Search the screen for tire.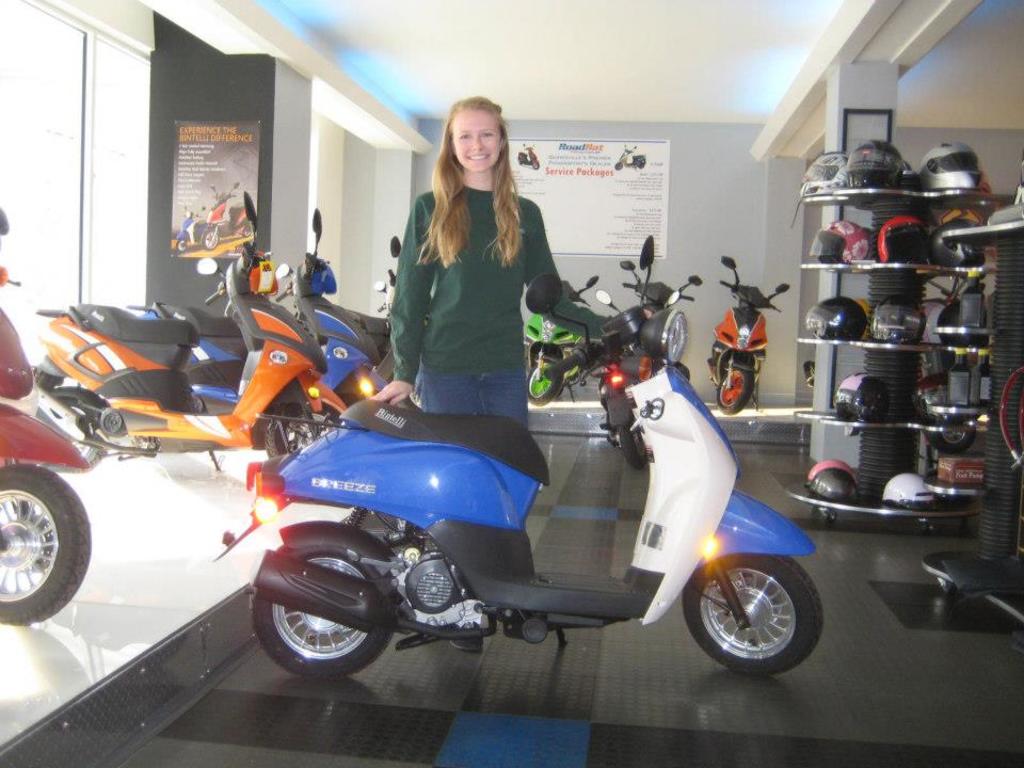
Found at <box>263,404,342,455</box>.
